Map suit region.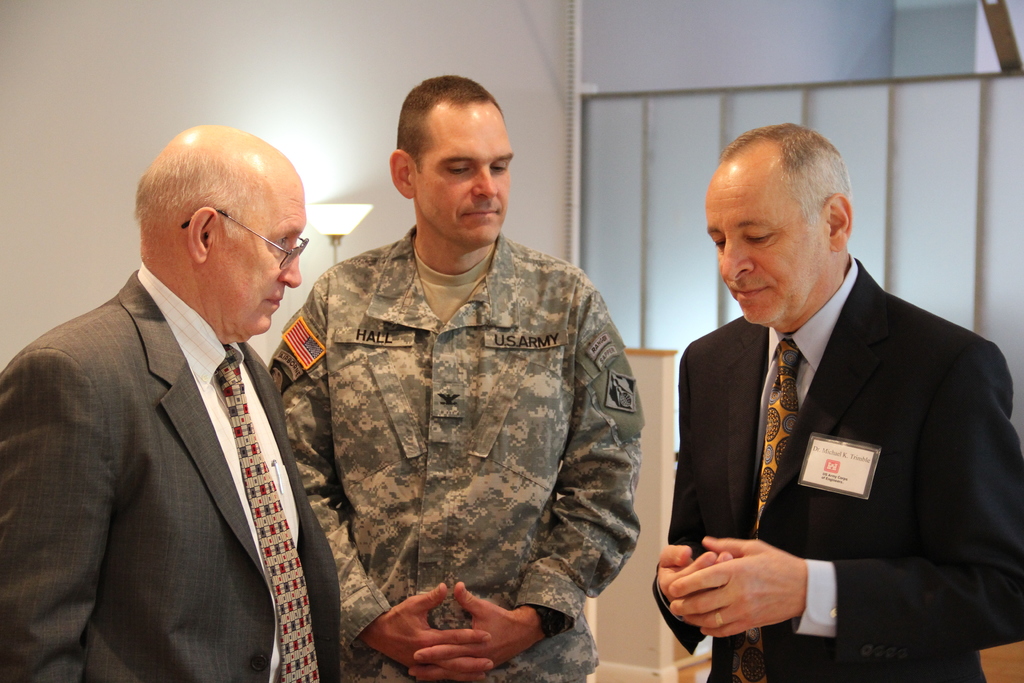
Mapped to bbox(0, 261, 339, 682).
